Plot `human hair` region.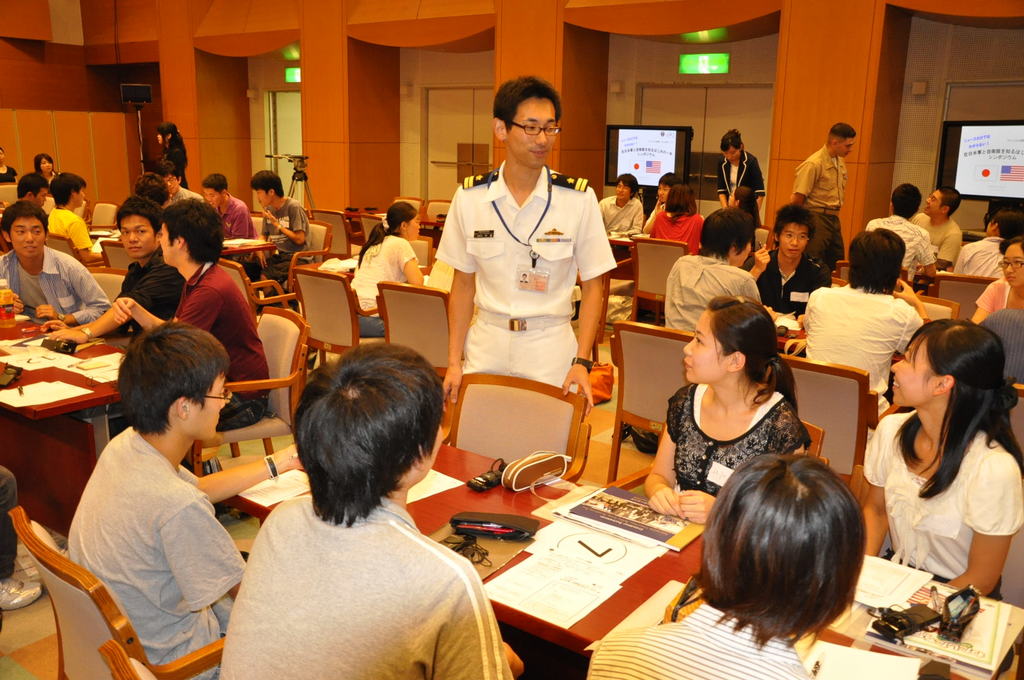
Plotted at box=[848, 226, 908, 296].
